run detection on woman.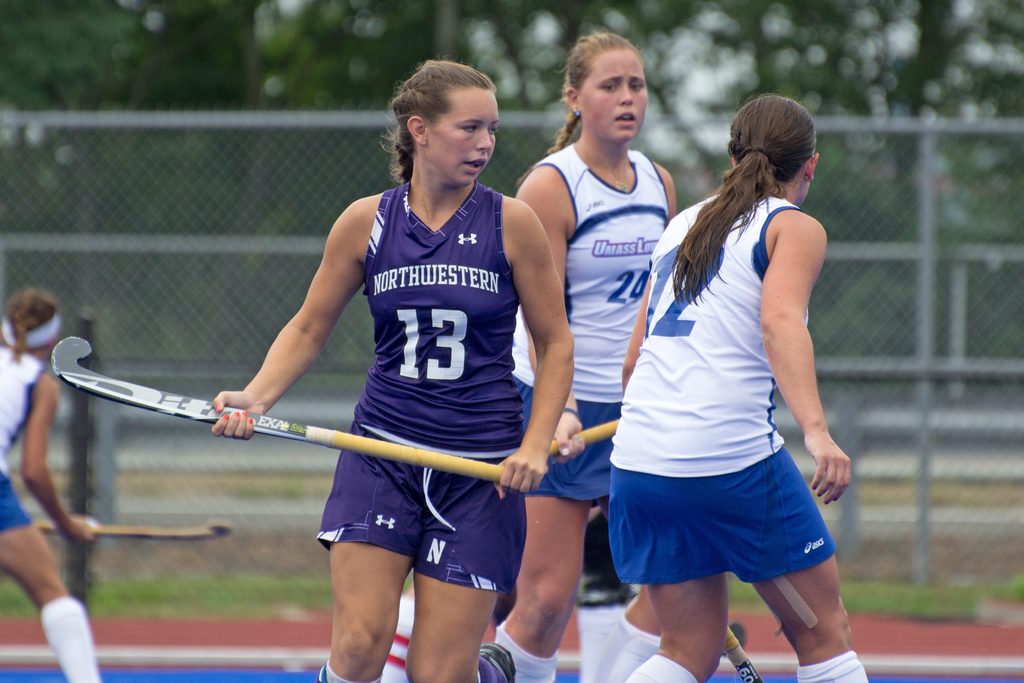
Result: <bbox>598, 92, 882, 682</bbox>.
